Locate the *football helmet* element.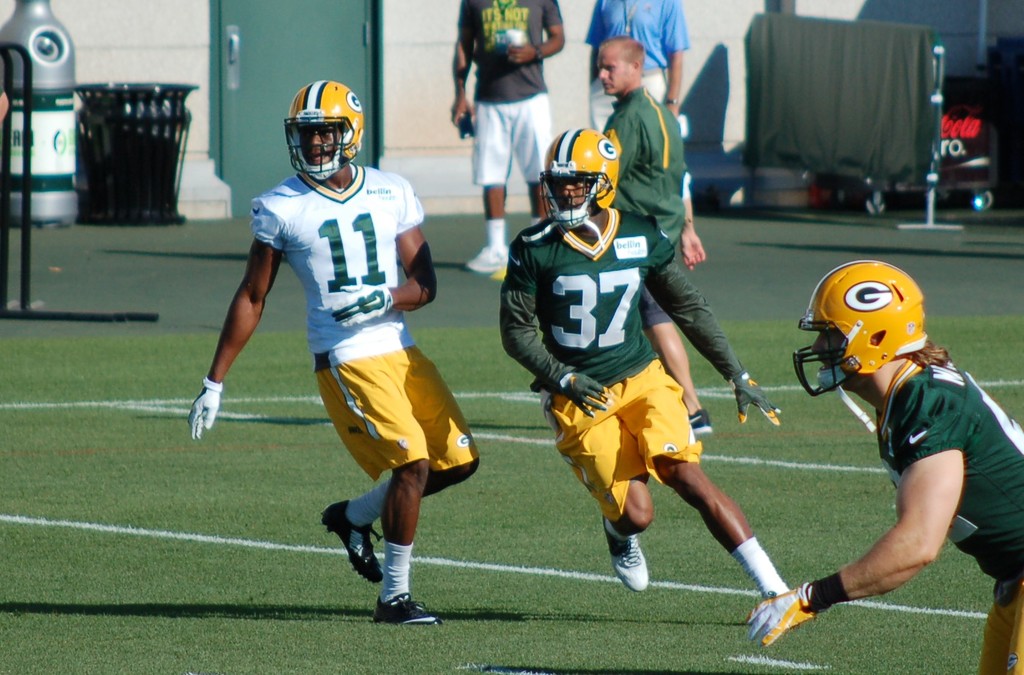
Element bbox: rect(535, 126, 623, 238).
